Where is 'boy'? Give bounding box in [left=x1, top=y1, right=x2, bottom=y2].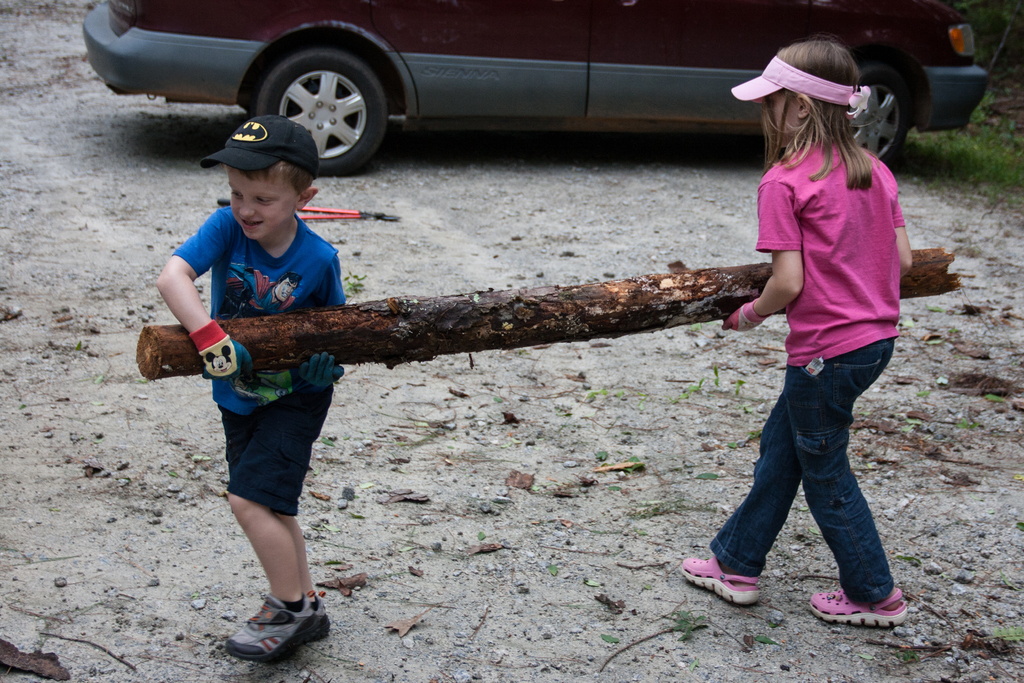
[left=138, top=136, right=364, bottom=659].
